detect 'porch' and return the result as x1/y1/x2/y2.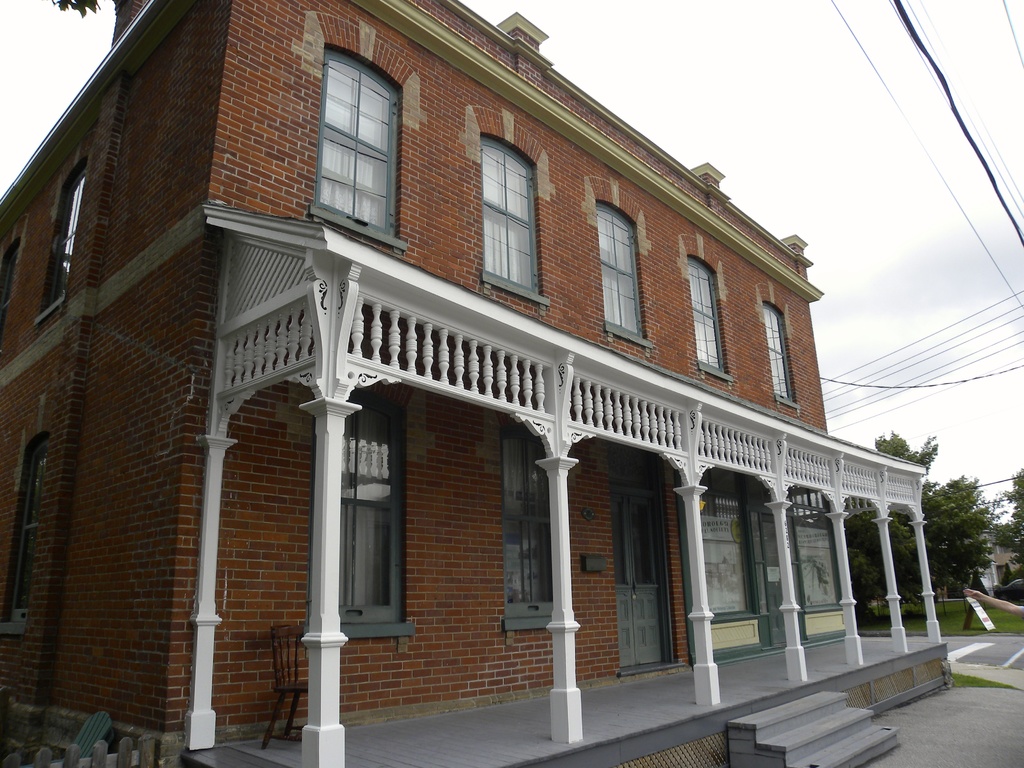
175/629/948/767.
